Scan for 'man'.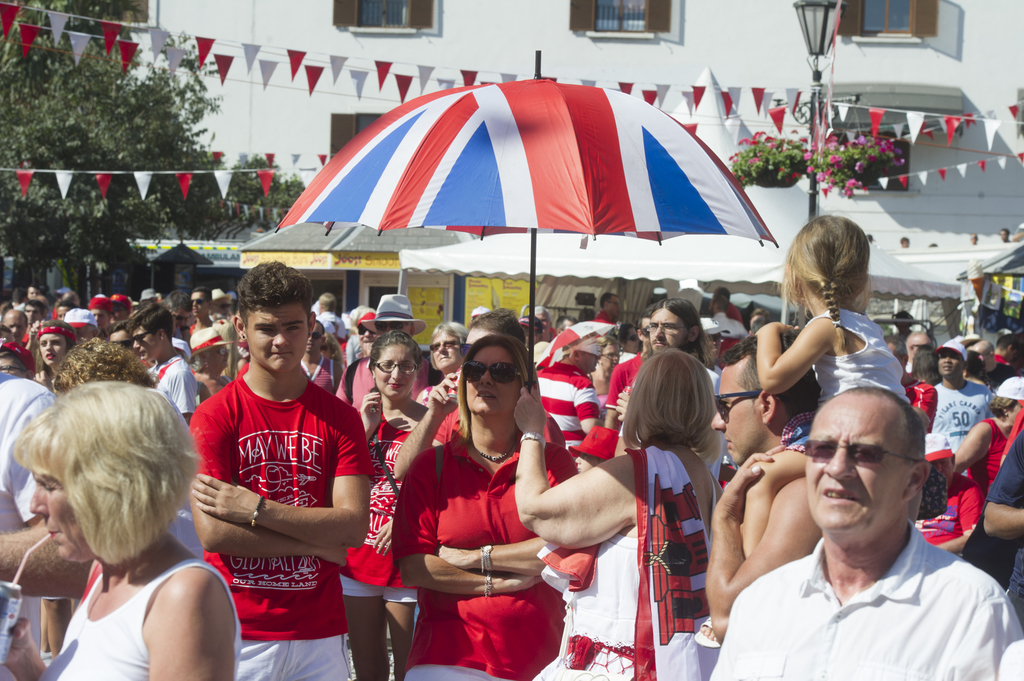
Scan result: Rect(531, 305, 557, 340).
